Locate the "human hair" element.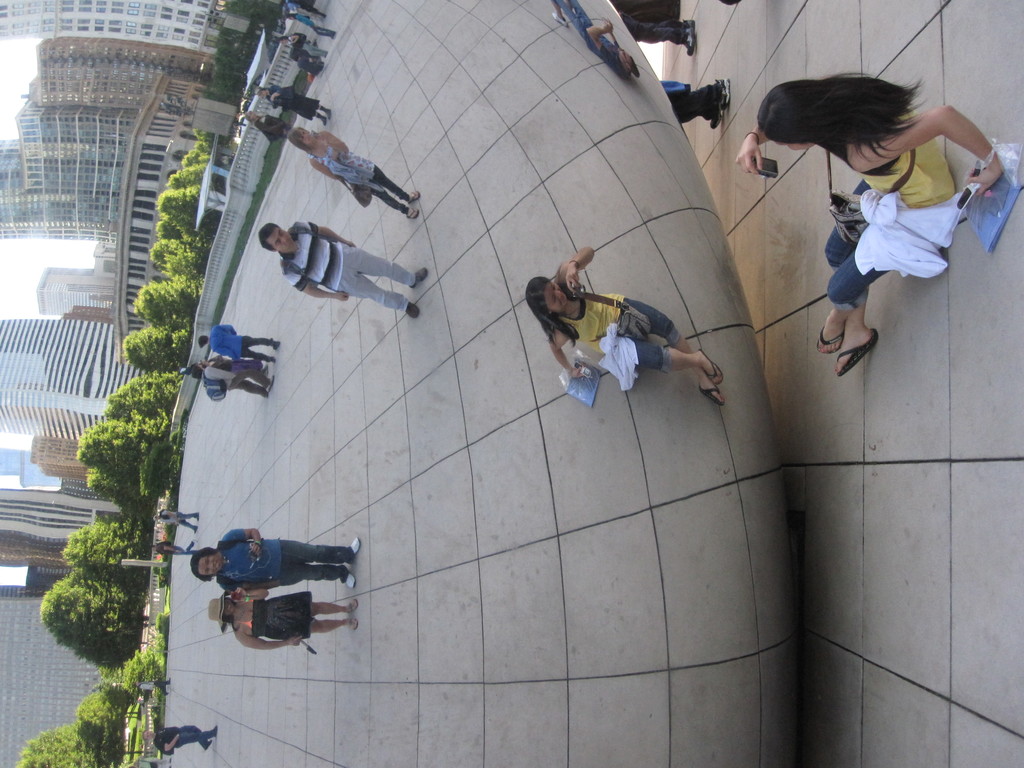
Element bbox: 260 219 276 259.
